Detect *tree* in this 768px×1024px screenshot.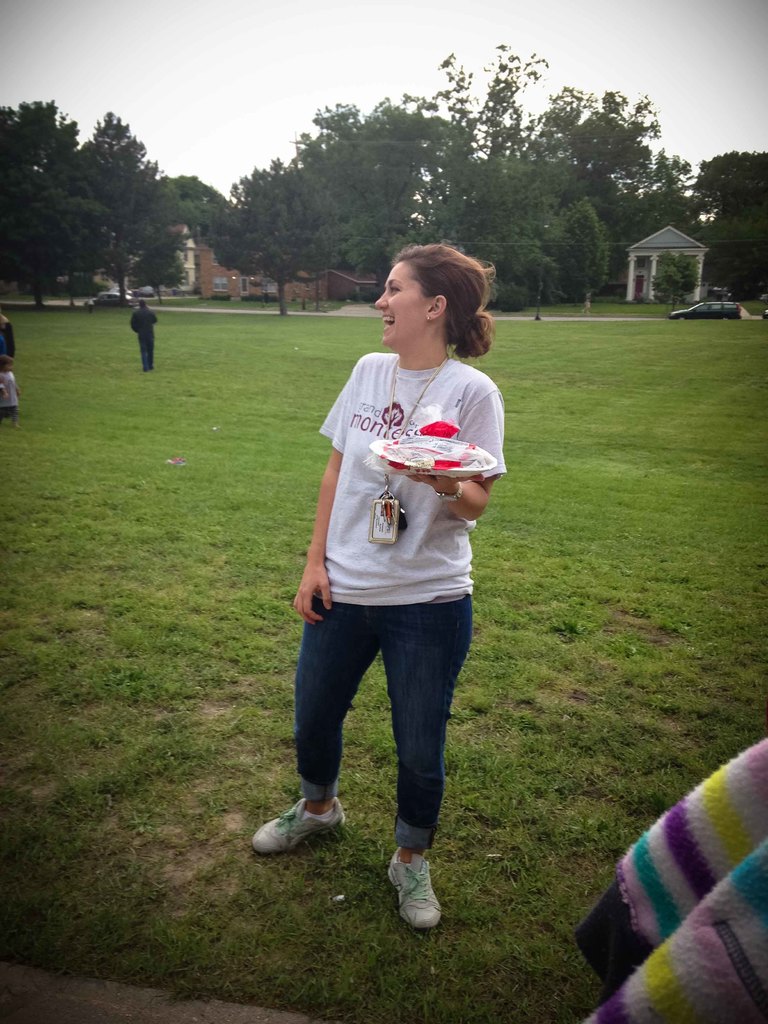
Detection: 67 111 182 292.
